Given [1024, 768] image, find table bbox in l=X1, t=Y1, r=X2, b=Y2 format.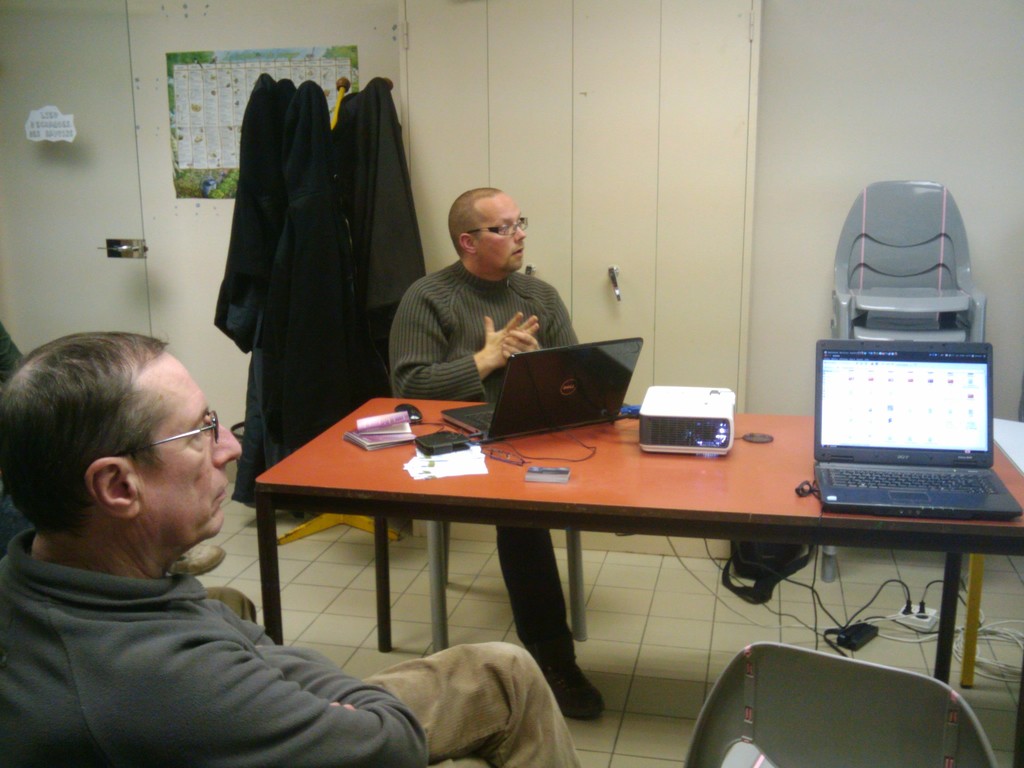
l=214, t=396, r=977, b=724.
